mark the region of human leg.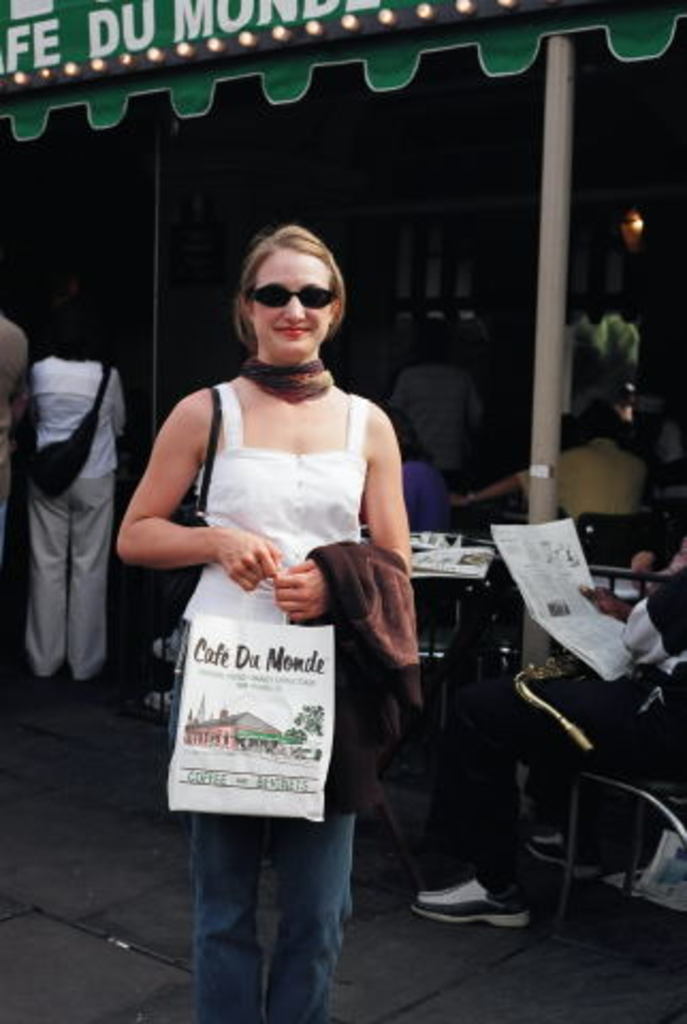
Region: x1=260, y1=623, x2=358, y2=1022.
